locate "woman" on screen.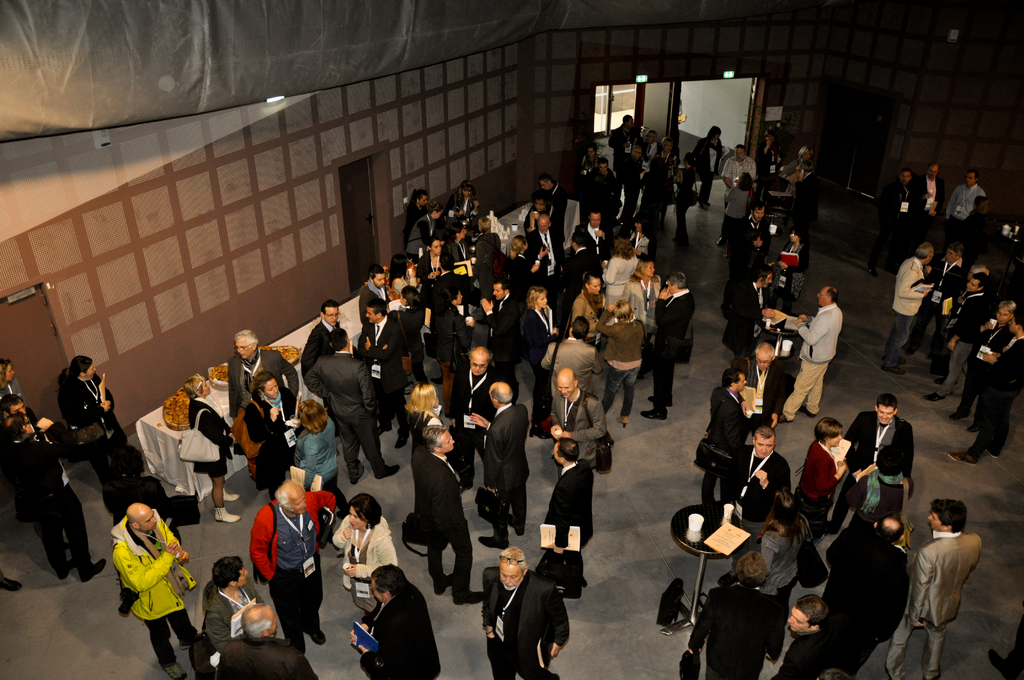
On screen at Rect(526, 286, 554, 439).
